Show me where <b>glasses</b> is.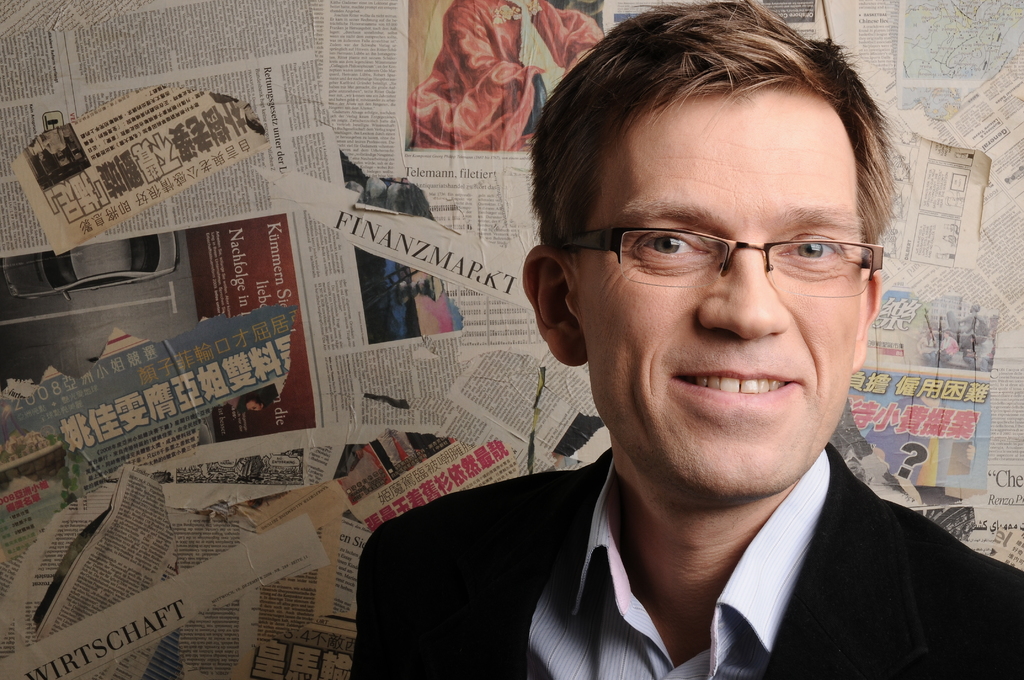
<b>glasses</b> is at bbox=(561, 204, 895, 298).
